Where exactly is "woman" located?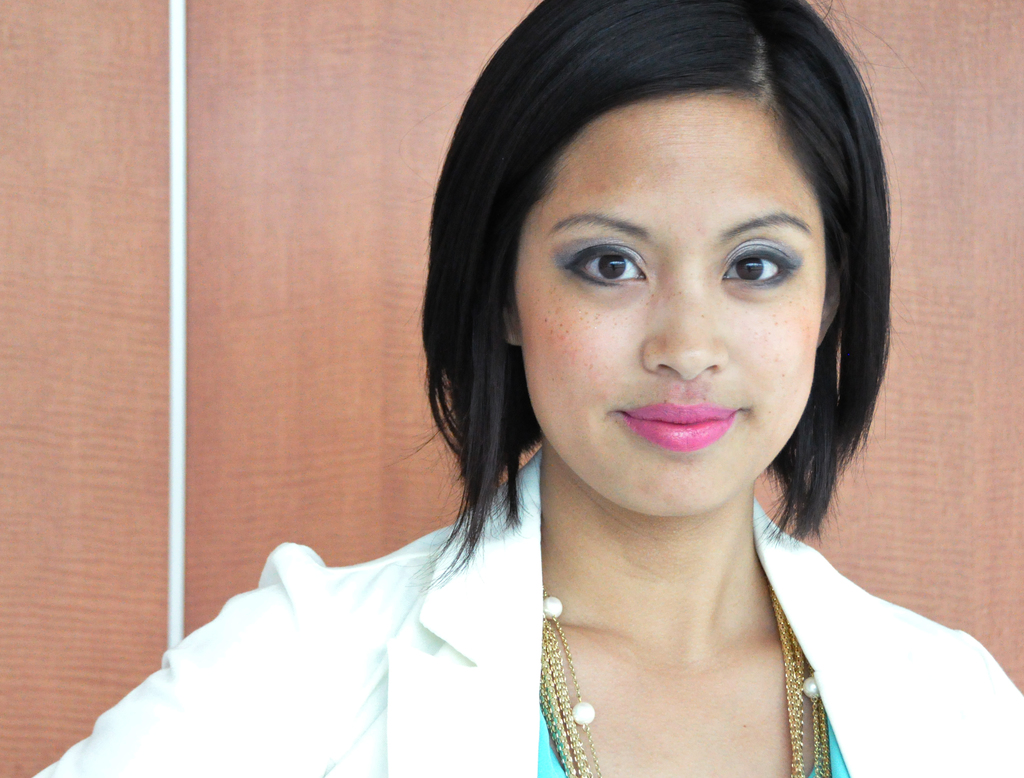
Its bounding box is select_region(185, 15, 993, 777).
